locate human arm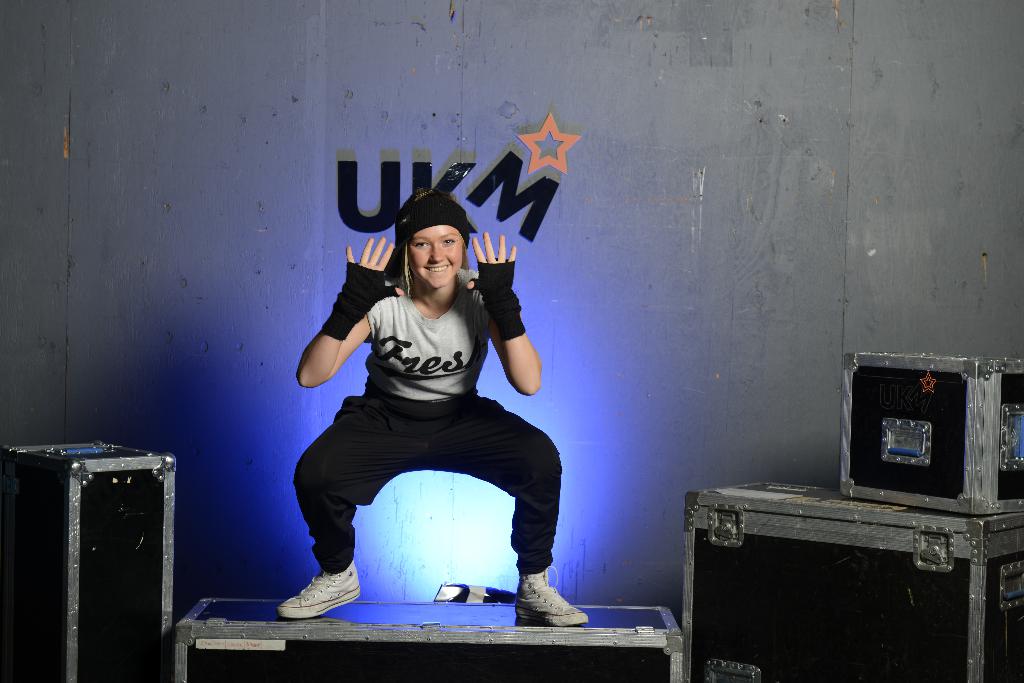
472,310,556,398
